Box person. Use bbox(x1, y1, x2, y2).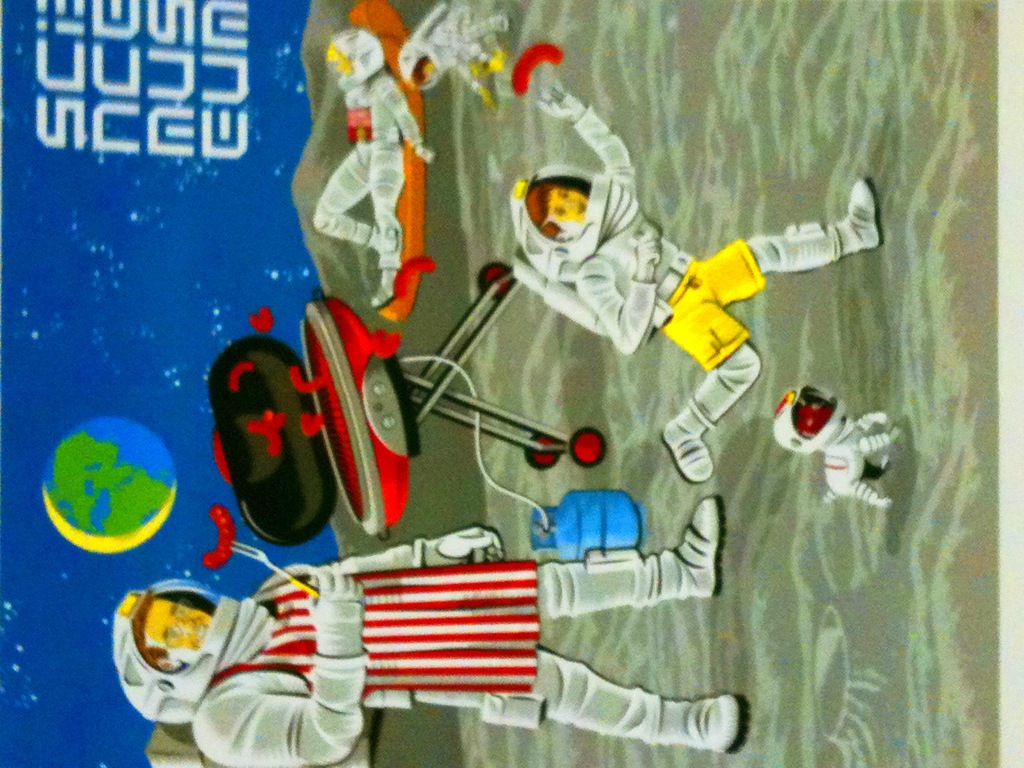
bbox(509, 74, 887, 487).
